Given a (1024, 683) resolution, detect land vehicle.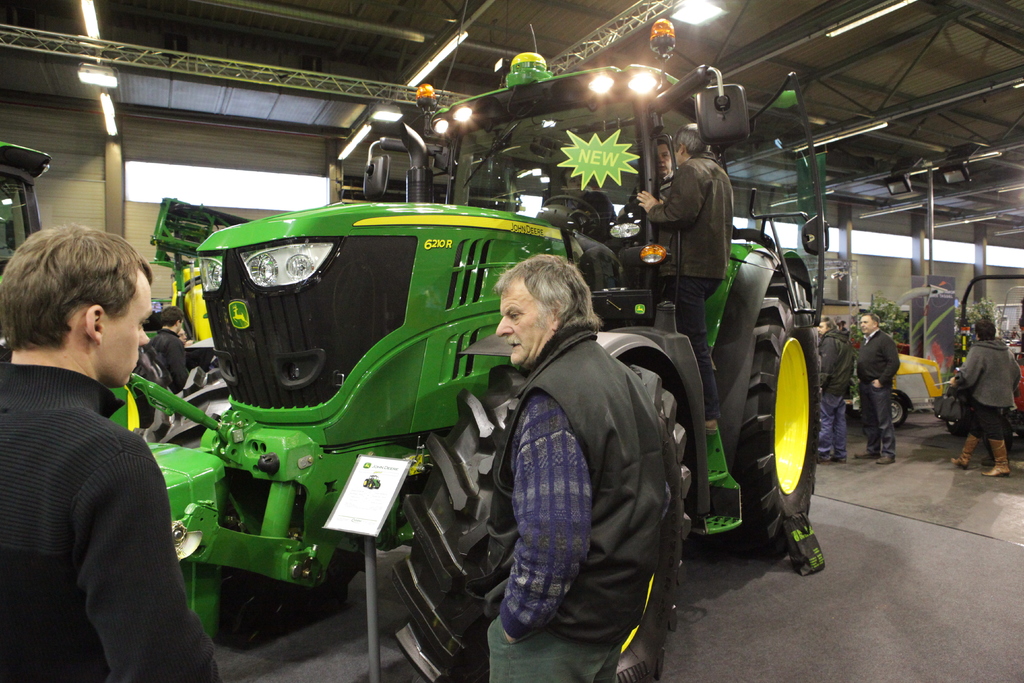
104/15/819/682.
